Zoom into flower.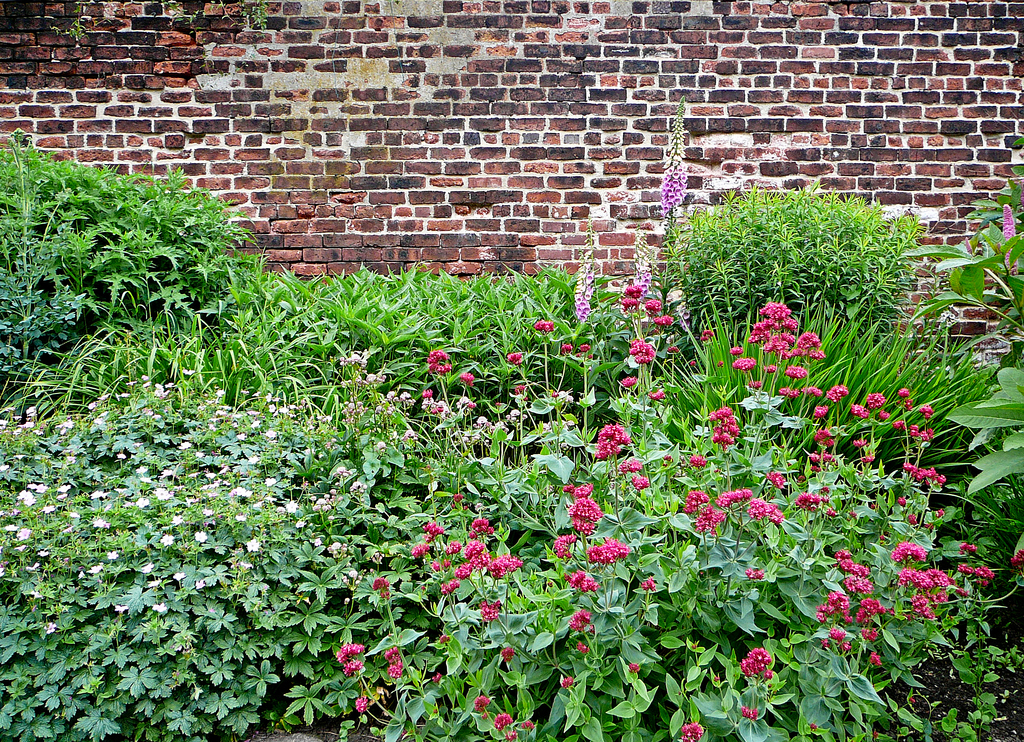
Zoom target: bbox=(335, 645, 364, 684).
